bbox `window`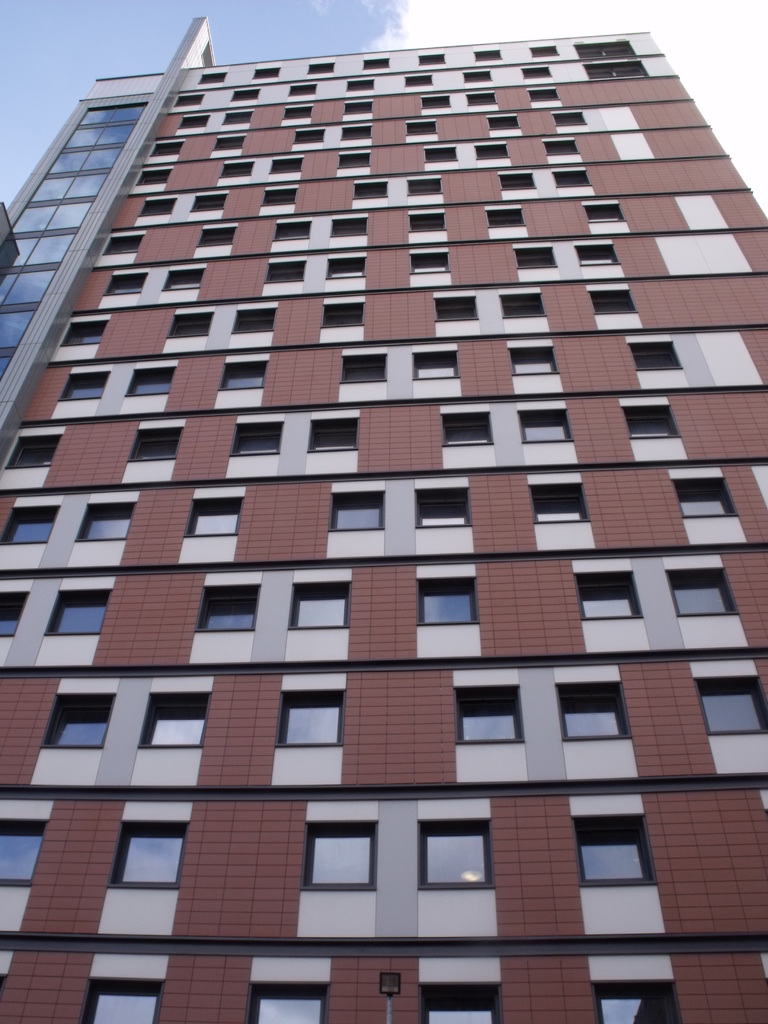
<bbox>417, 810, 496, 884</bbox>
